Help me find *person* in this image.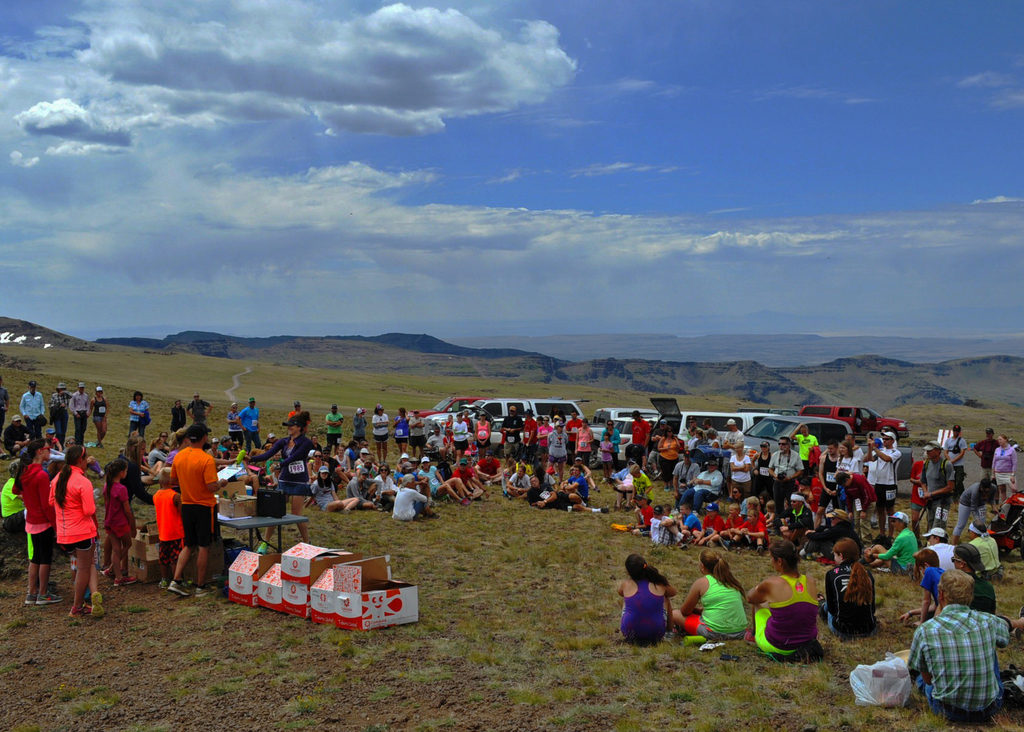
Found it: (822, 539, 878, 636).
